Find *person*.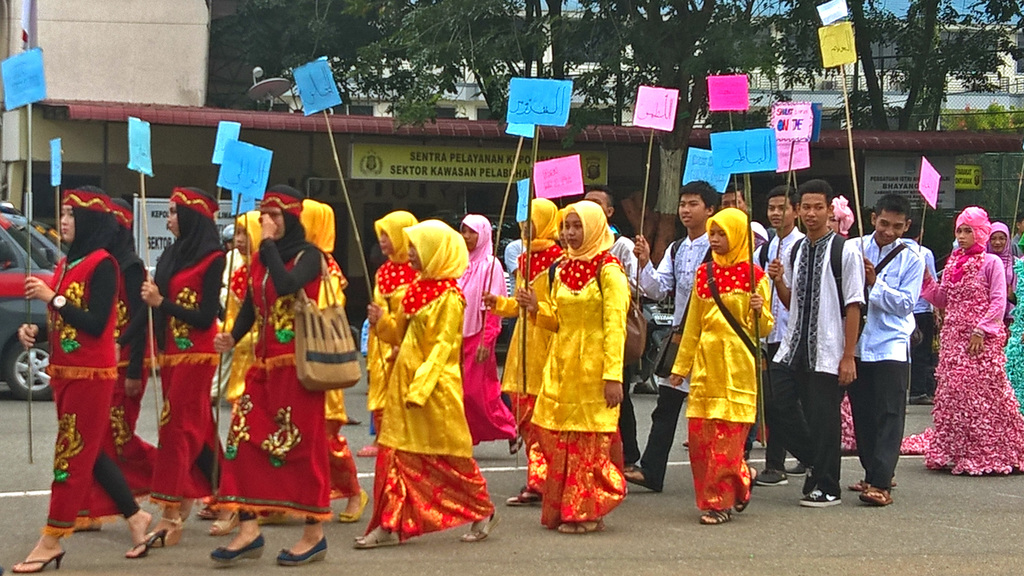
locate(911, 209, 1023, 472).
